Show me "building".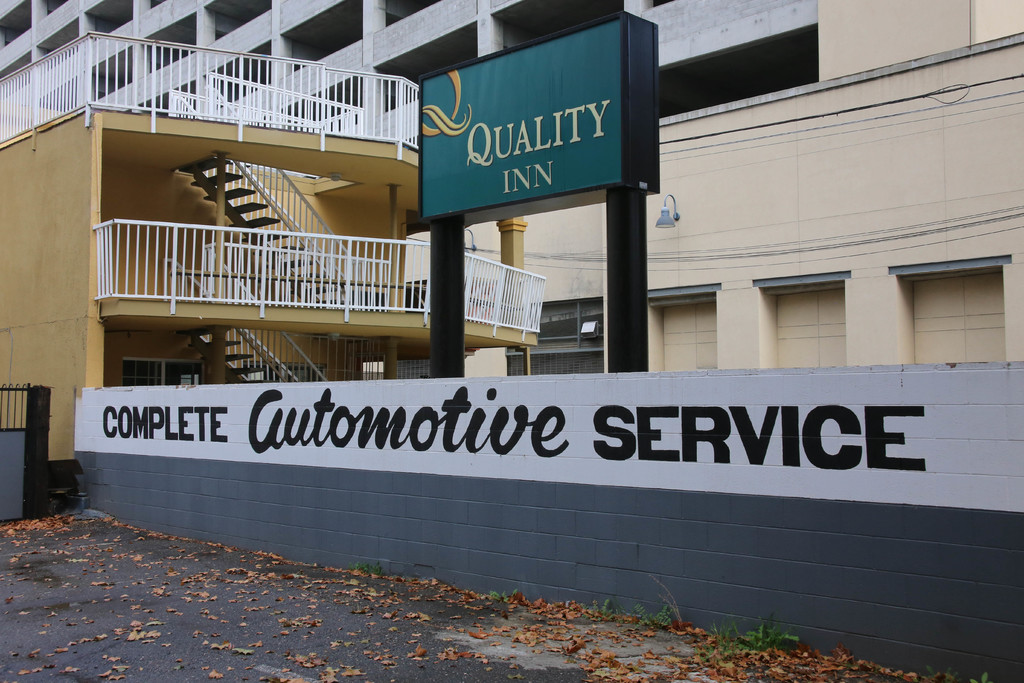
"building" is here: detection(0, 1, 1023, 675).
